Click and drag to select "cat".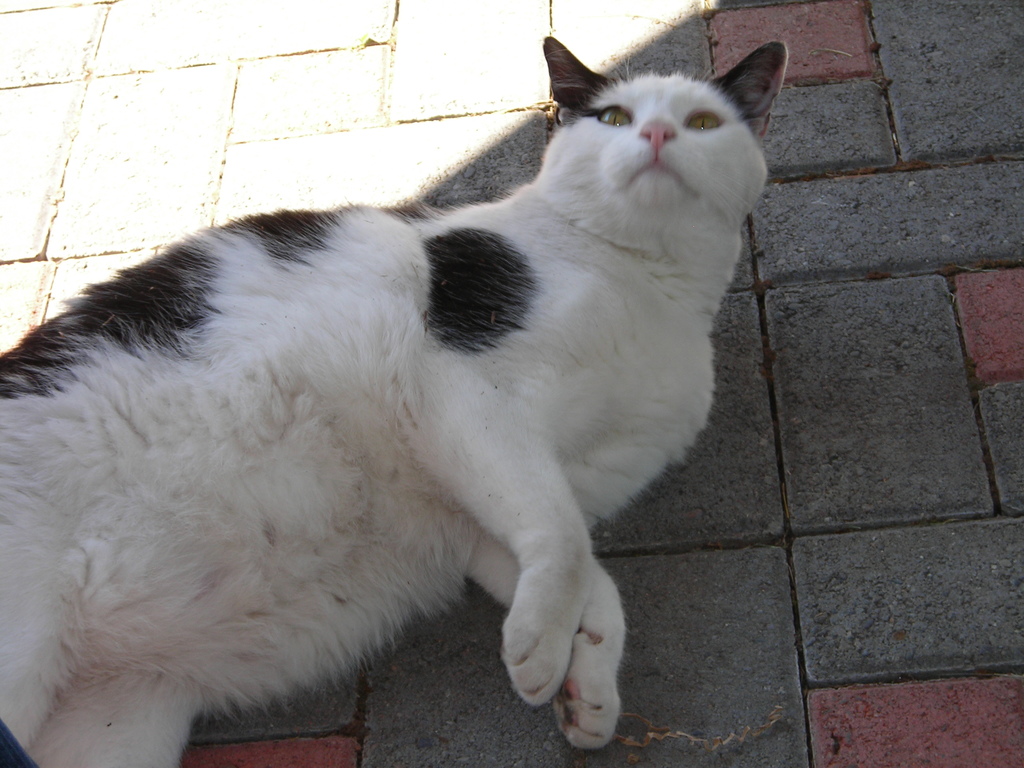
Selection: {"x1": 1, "y1": 38, "x2": 792, "y2": 767}.
